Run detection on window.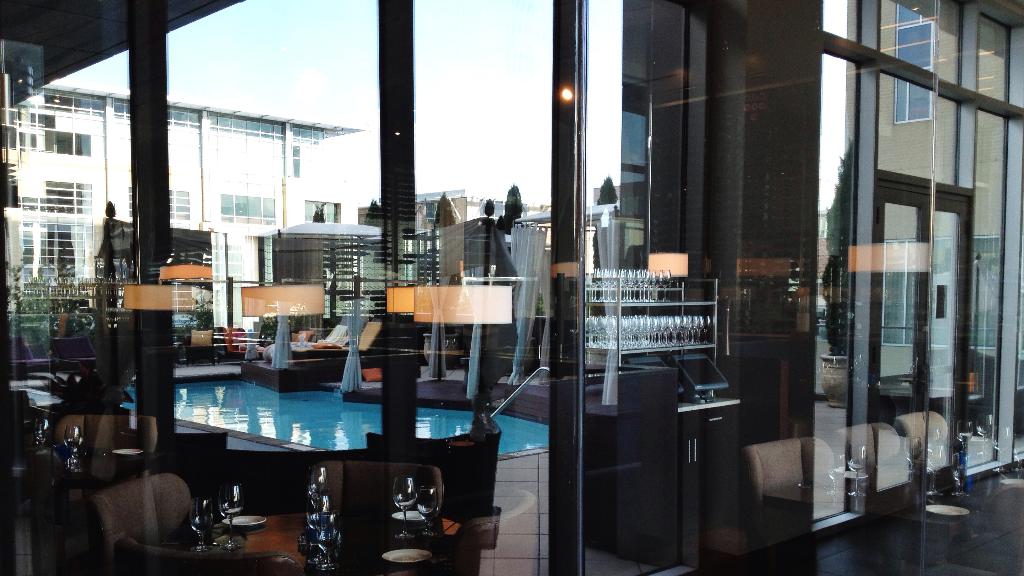
Result: region(44, 182, 92, 211).
